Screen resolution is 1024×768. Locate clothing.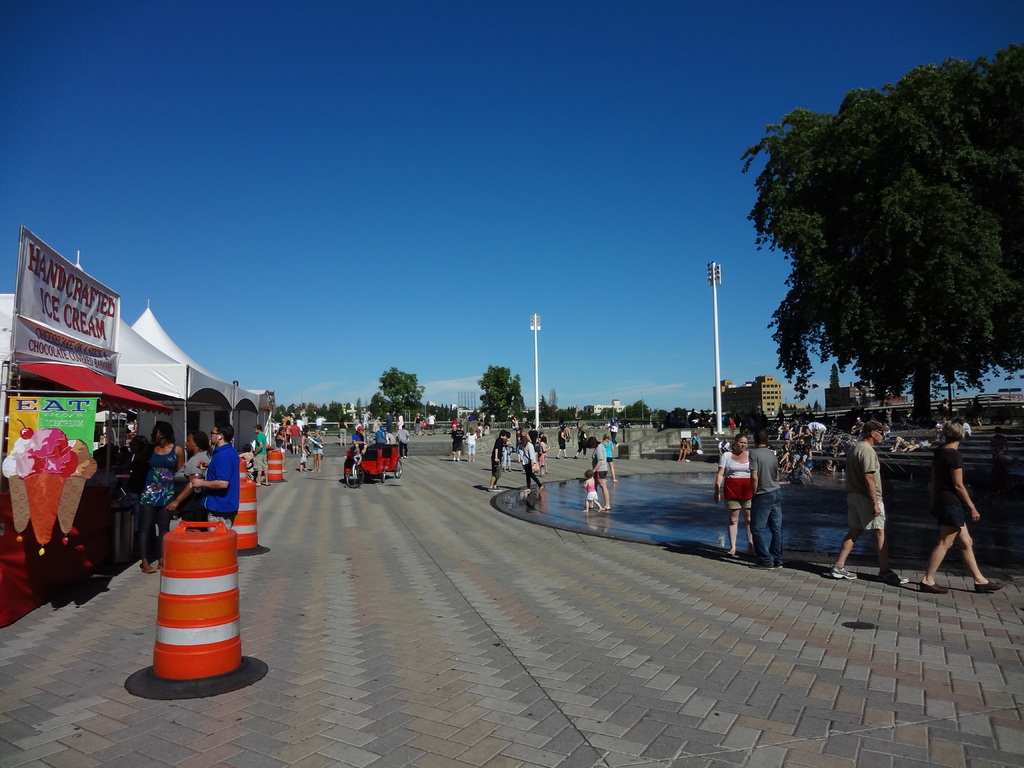
932, 447, 963, 525.
